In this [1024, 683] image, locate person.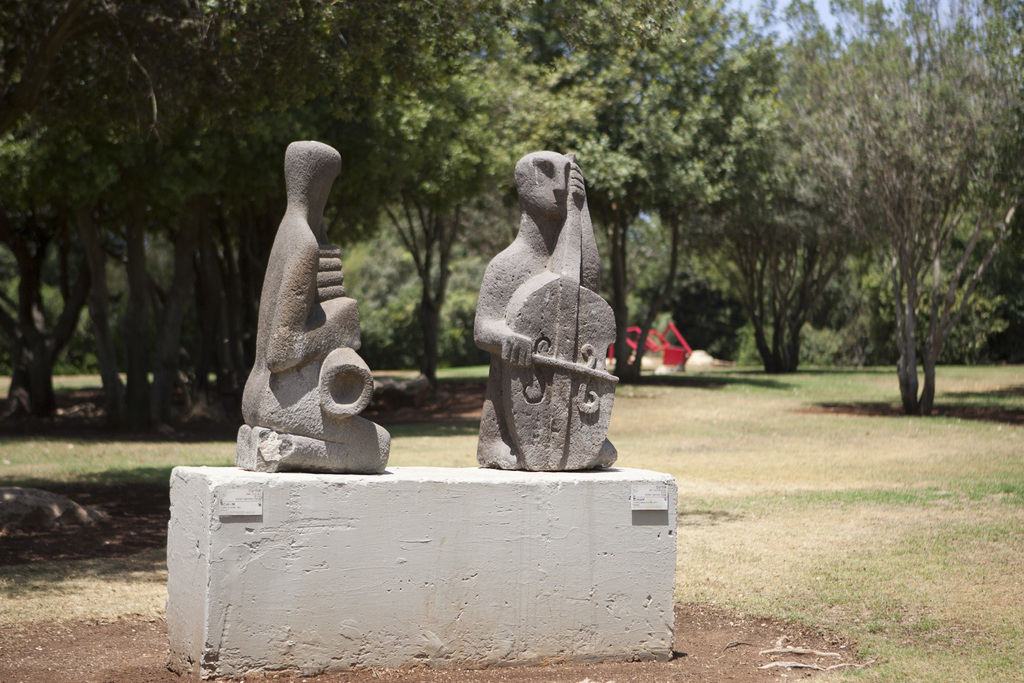
Bounding box: box(235, 140, 388, 472).
